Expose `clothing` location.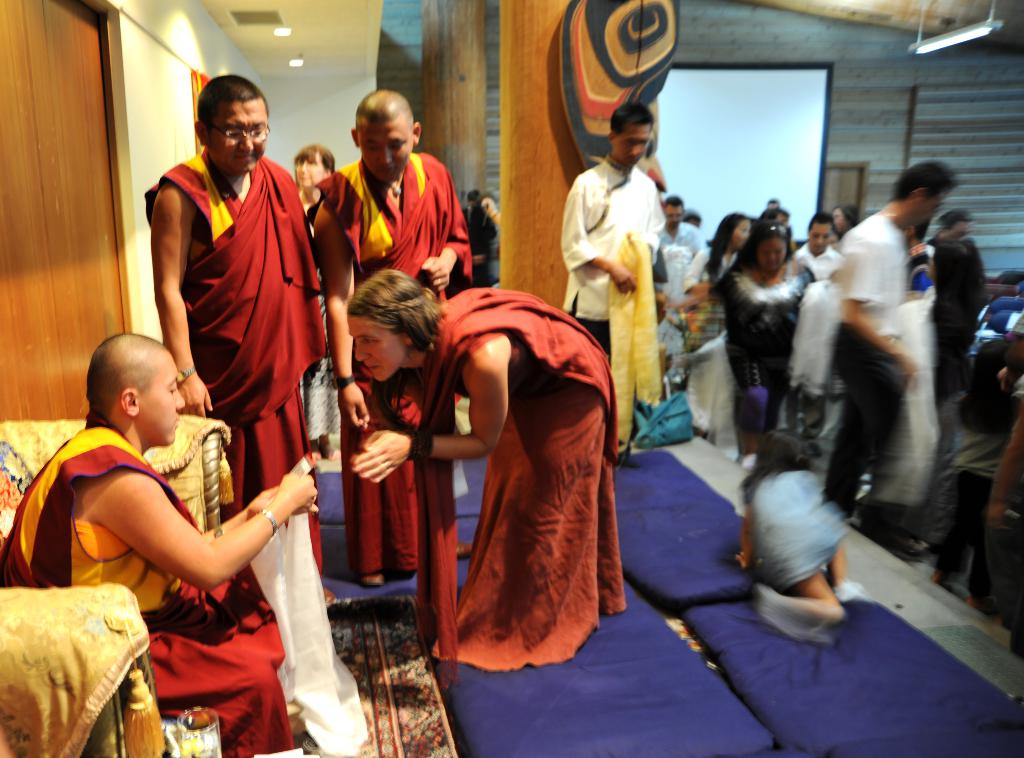
Exposed at (left=932, top=232, right=989, bottom=392).
